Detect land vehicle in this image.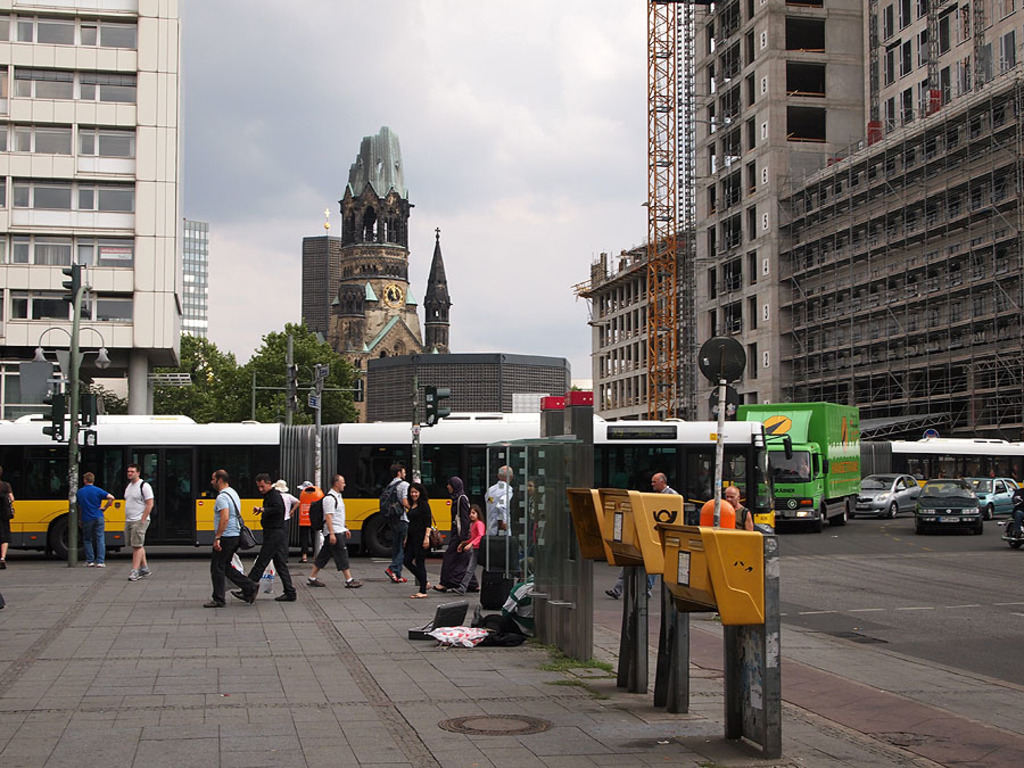
Detection: <bbox>763, 403, 878, 538</bbox>.
